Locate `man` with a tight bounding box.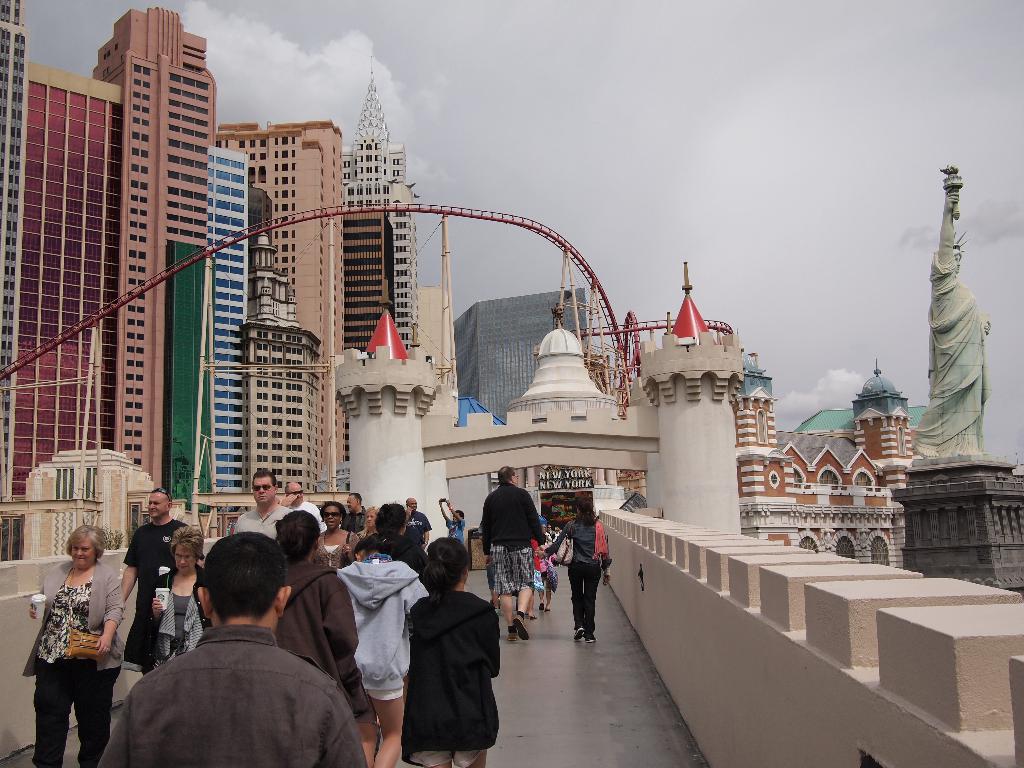
x1=92 y1=524 x2=378 y2=767.
